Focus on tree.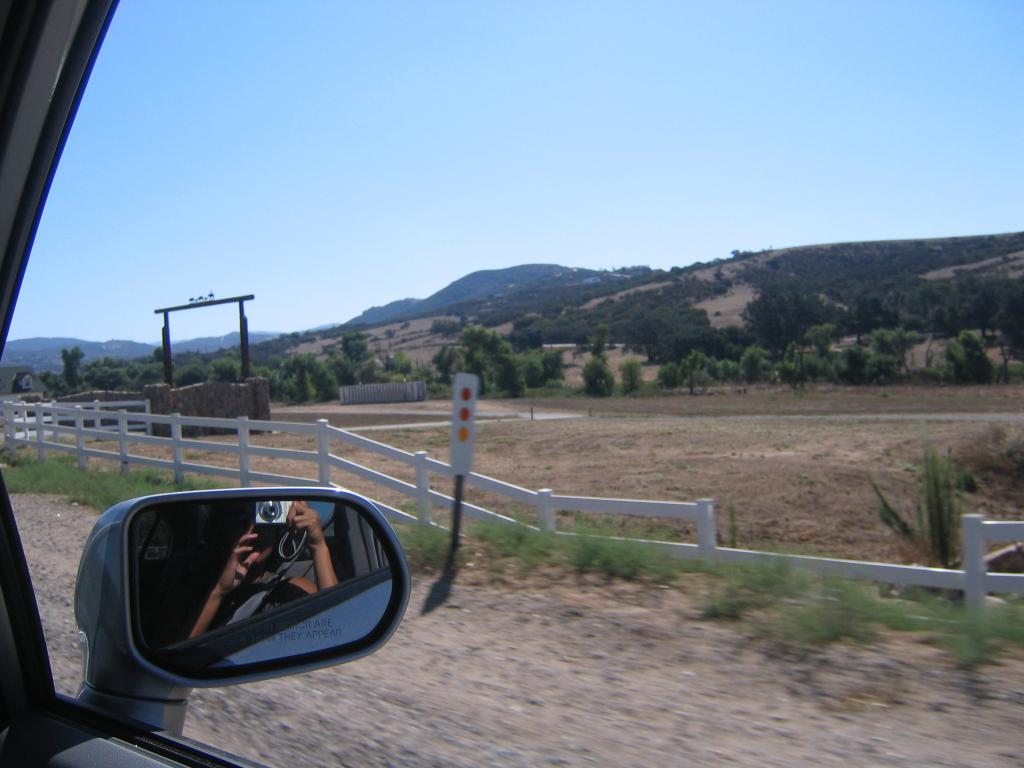
Focused at 748, 323, 870, 388.
